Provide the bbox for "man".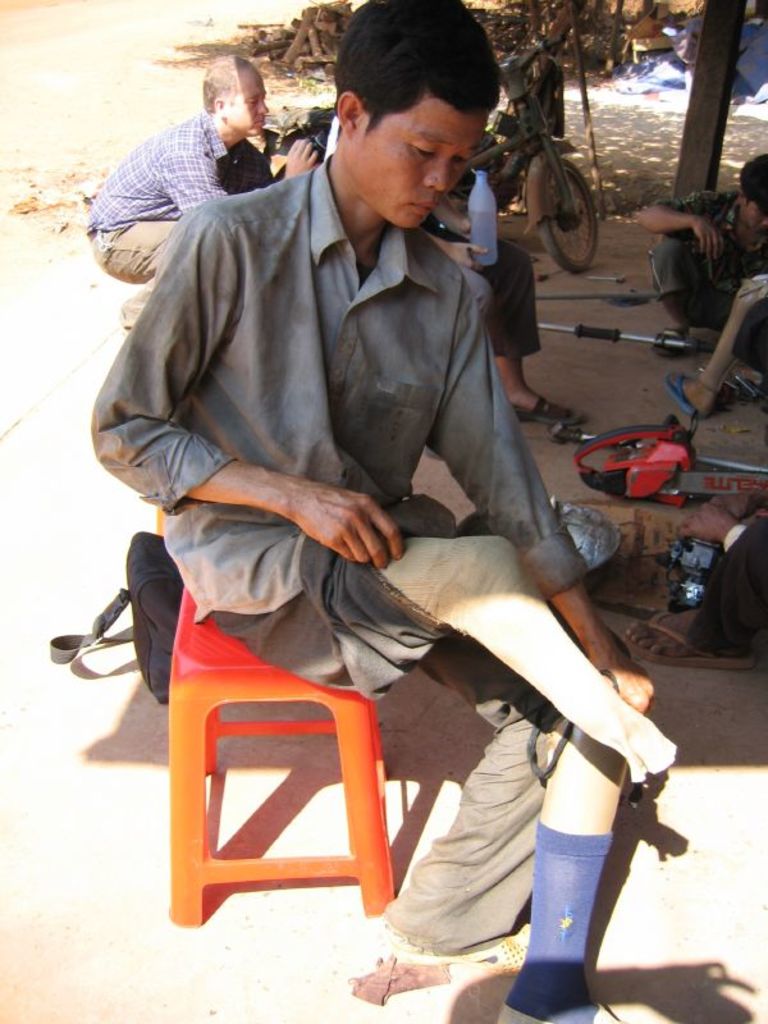
x1=78, y1=56, x2=319, y2=329.
